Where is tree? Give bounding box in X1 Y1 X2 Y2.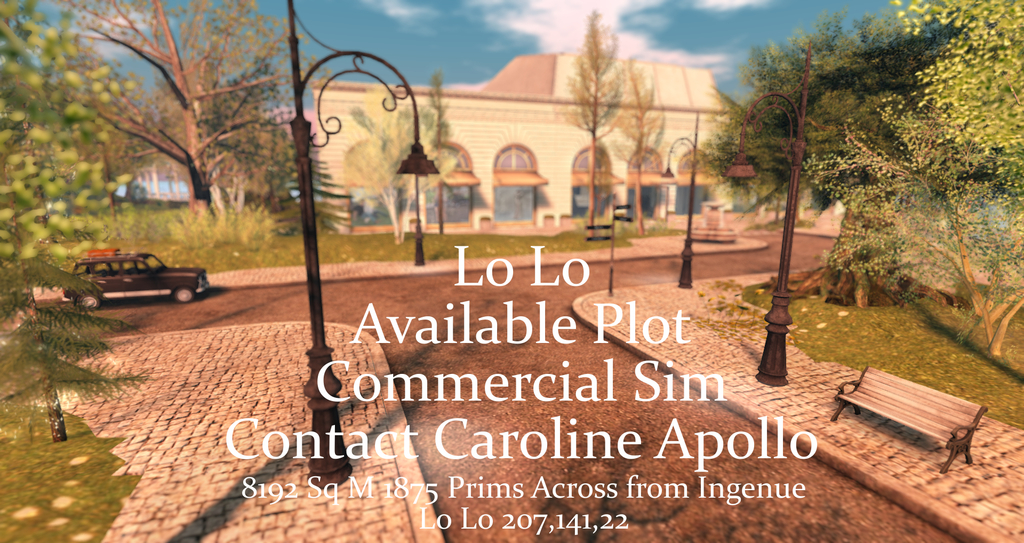
558 10 621 233.
